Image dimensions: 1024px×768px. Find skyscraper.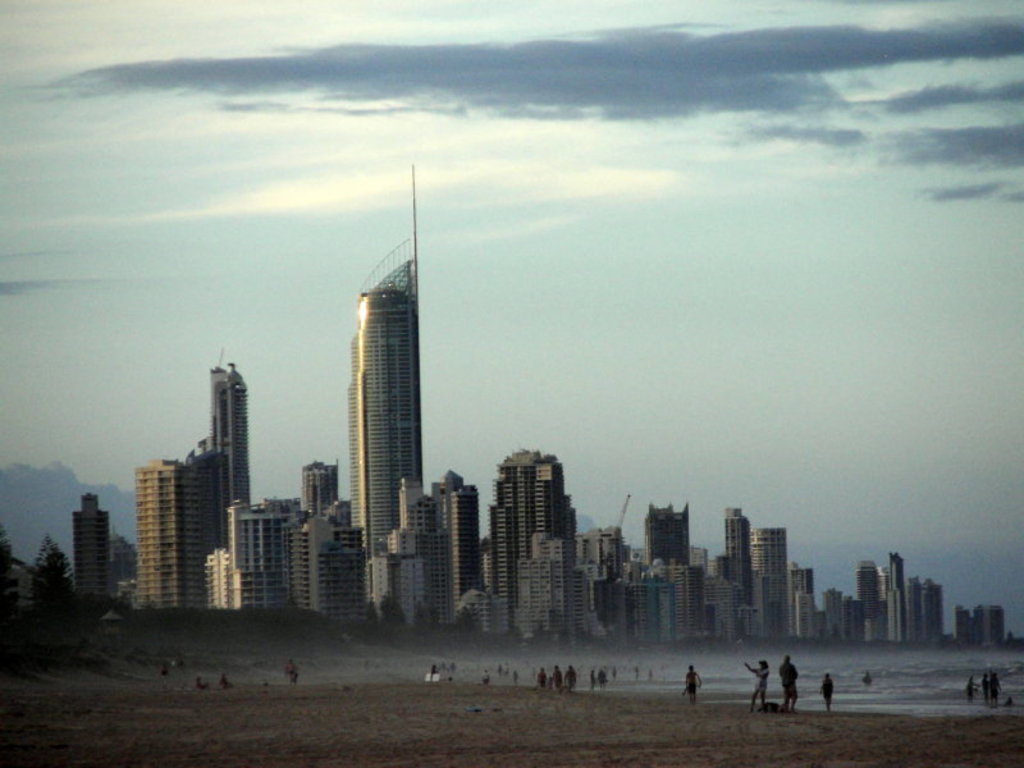
[955, 595, 1012, 650].
